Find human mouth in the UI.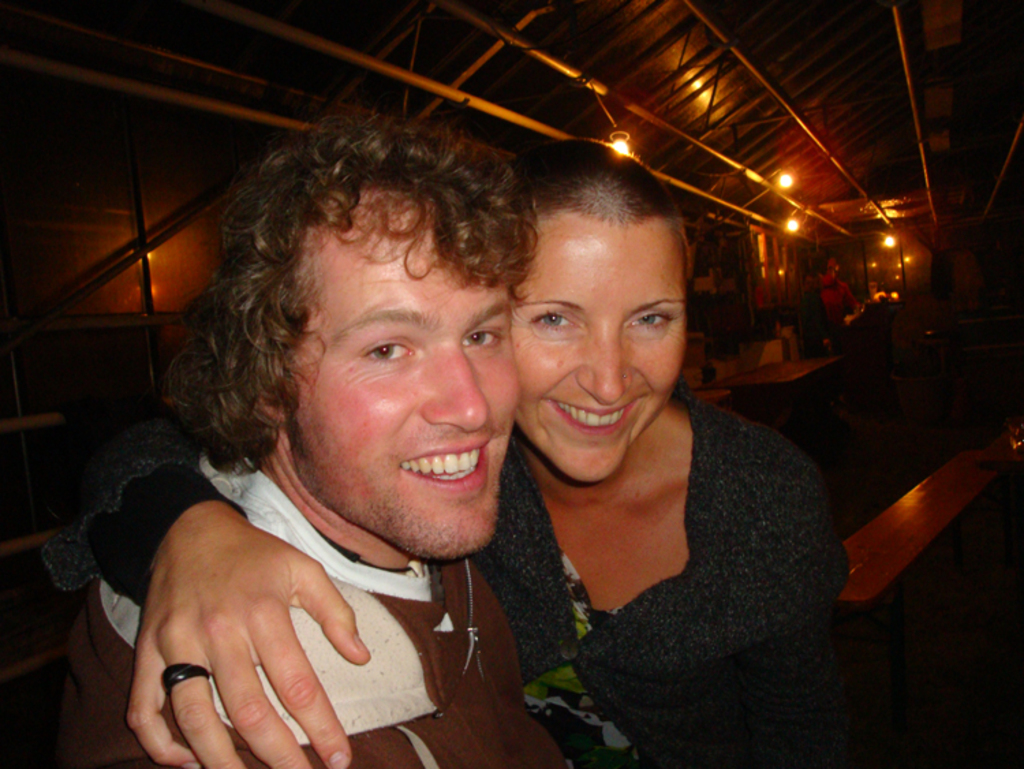
UI element at x1=549, y1=393, x2=647, y2=436.
